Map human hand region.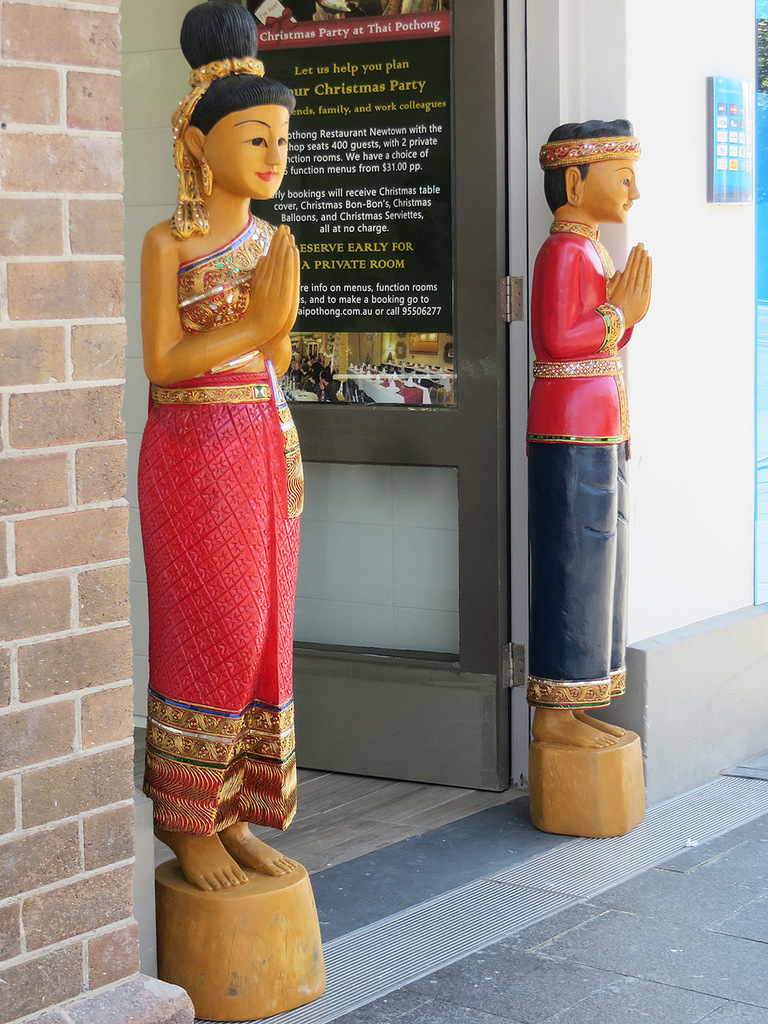
Mapped to Rect(247, 224, 295, 337).
